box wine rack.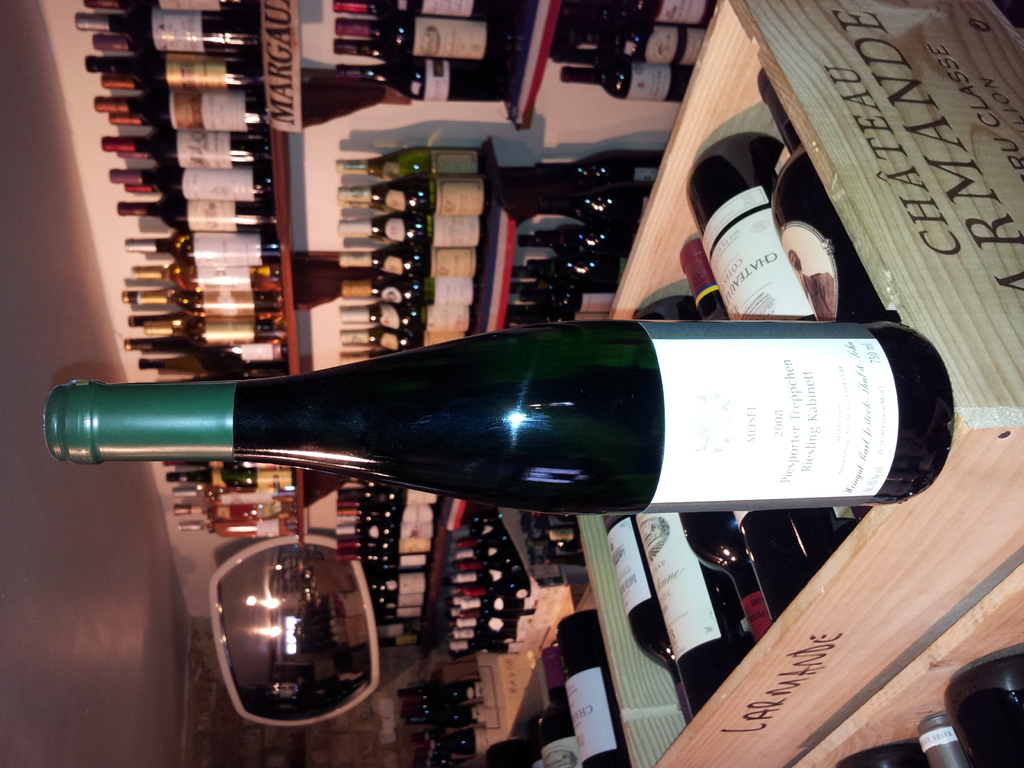
[124,0,718,659].
